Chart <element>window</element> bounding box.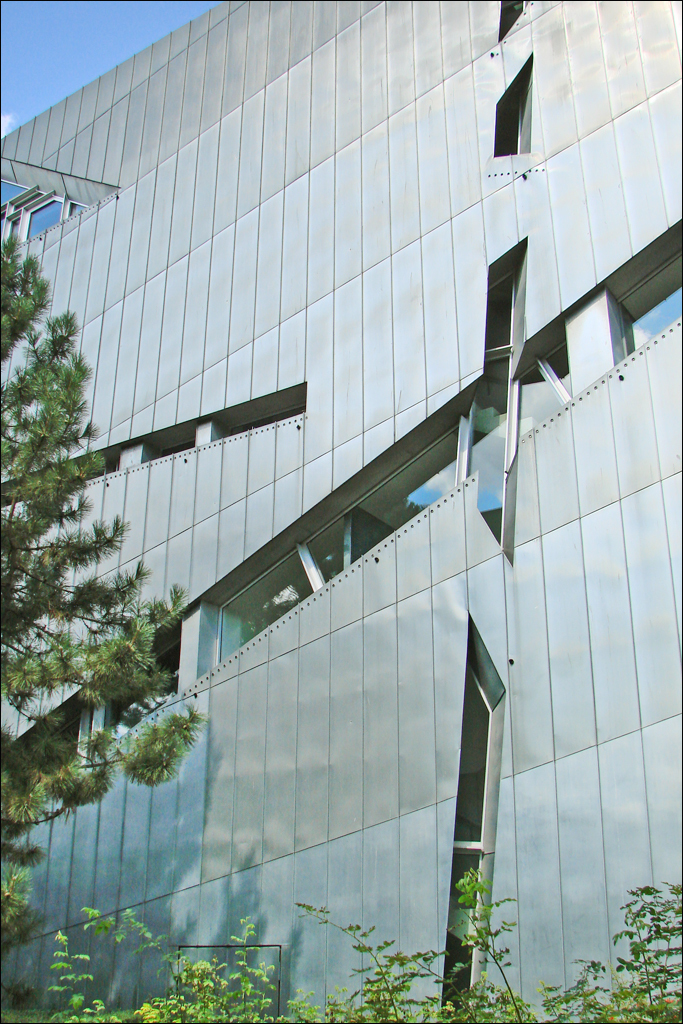
Charted: select_region(348, 419, 458, 564).
